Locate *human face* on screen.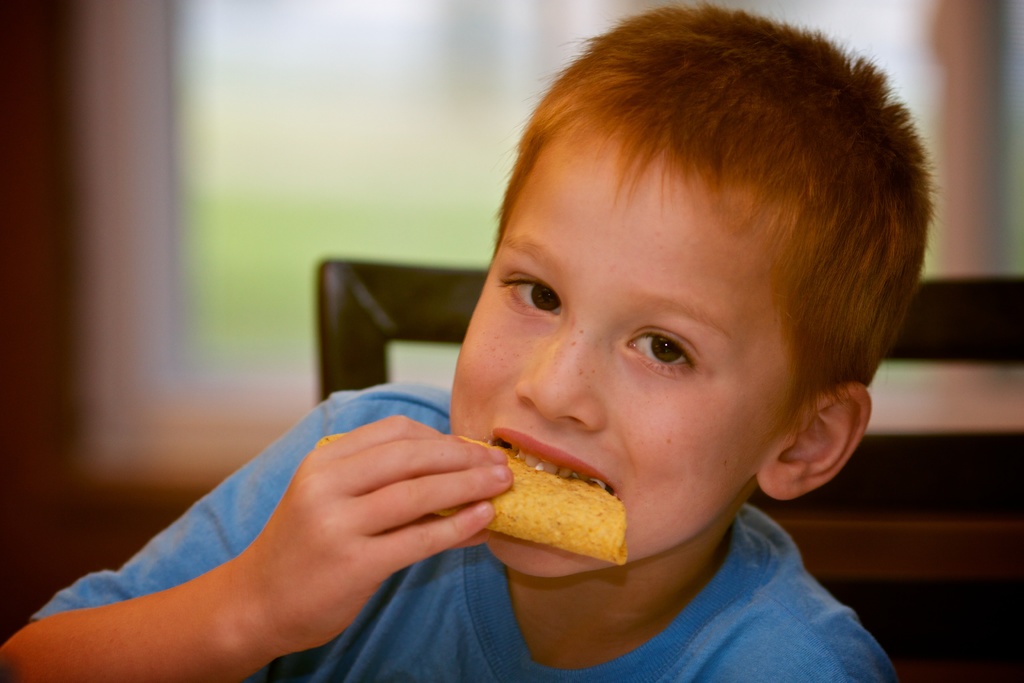
On screen at [x1=465, y1=101, x2=872, y2=559].
